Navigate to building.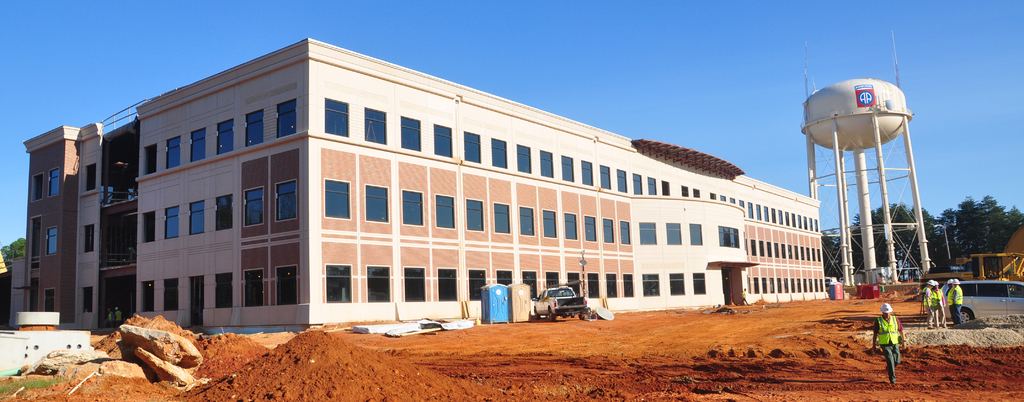
Navigation target: [68, 120, 104, 330].
